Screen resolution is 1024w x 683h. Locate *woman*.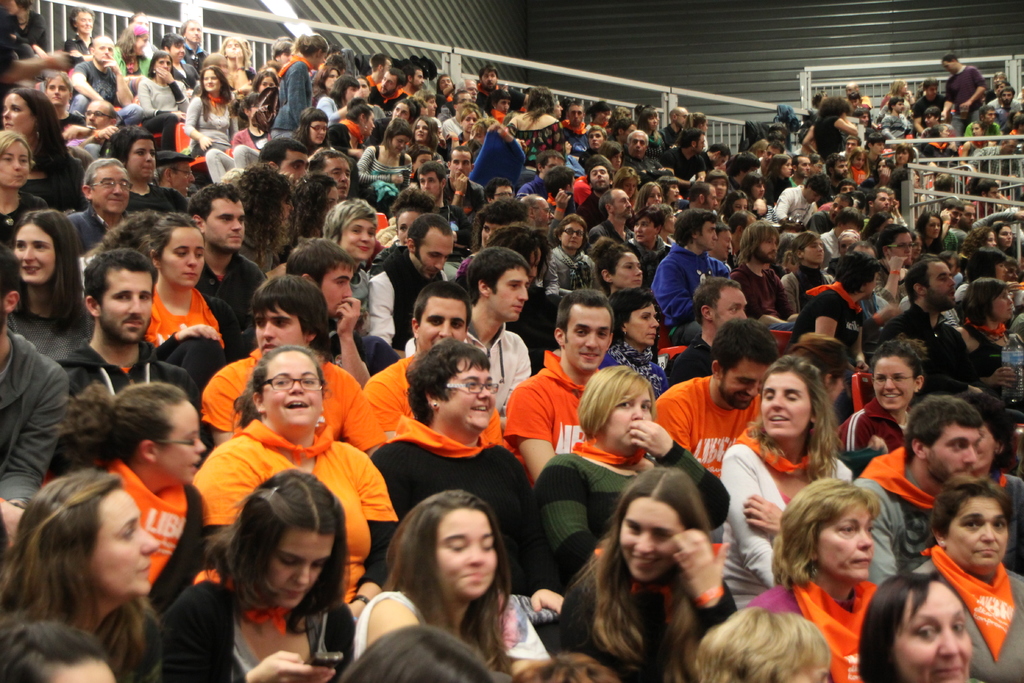
Rect(960, 393, 1023, 579).
